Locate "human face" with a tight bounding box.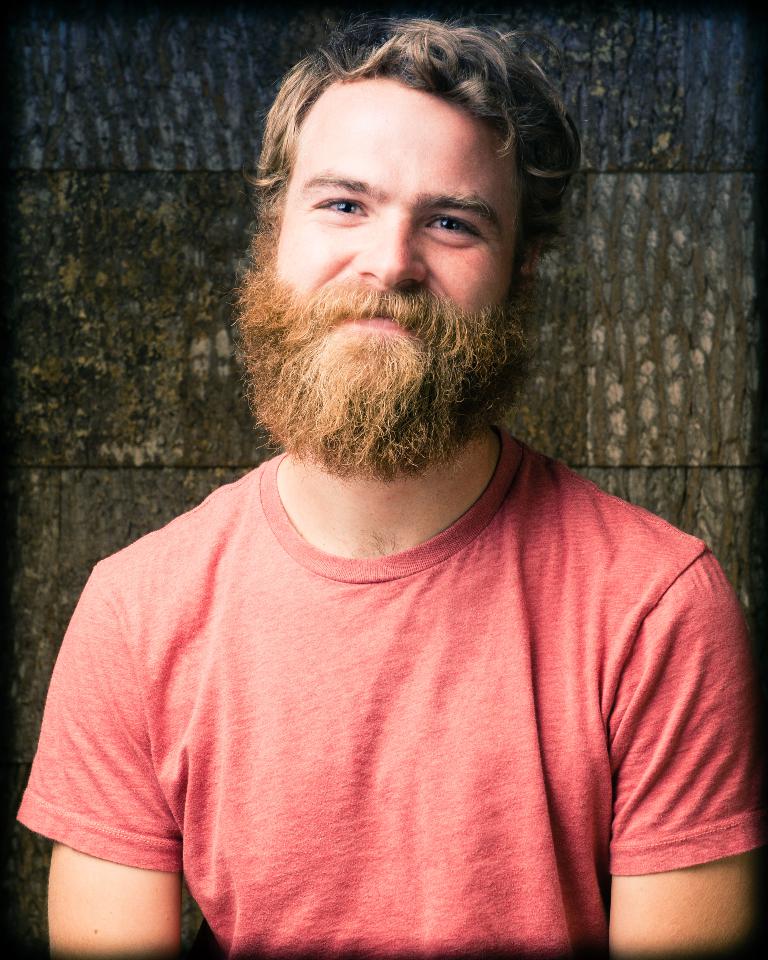
detection(287, 73, 512, 360).
